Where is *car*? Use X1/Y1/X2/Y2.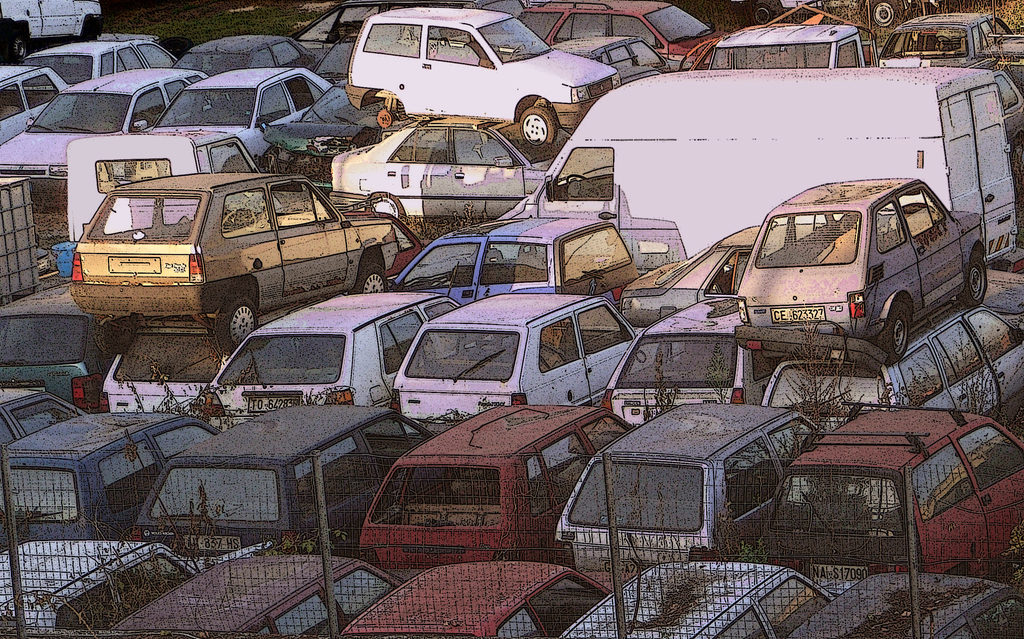
343/6/623/145.
